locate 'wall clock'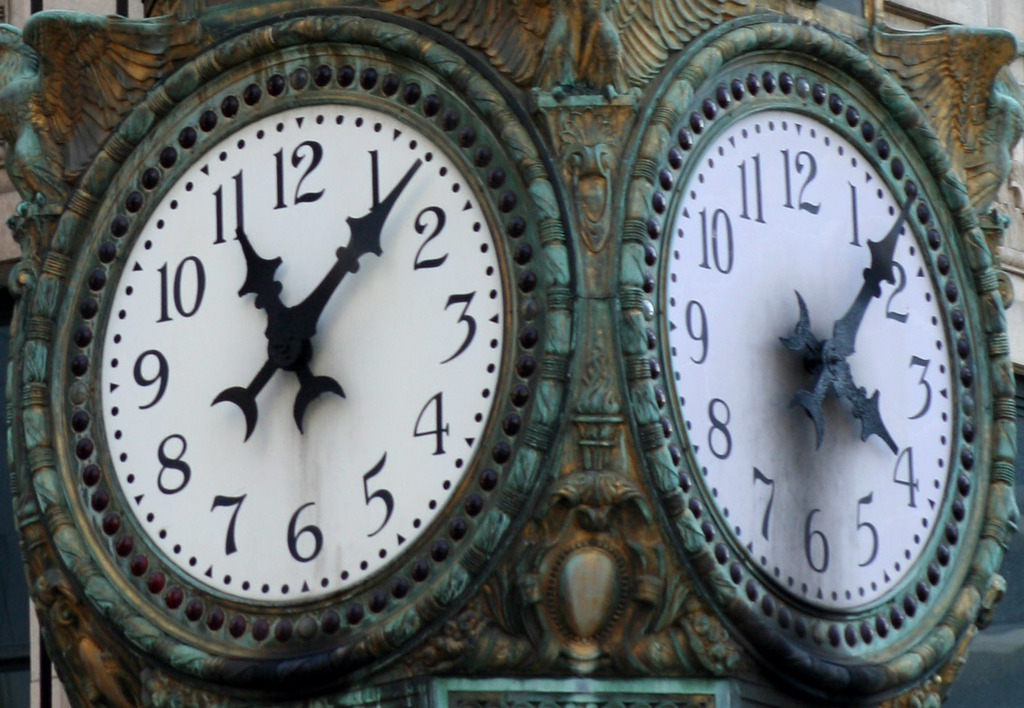
BBox(639, 56, 984, 659)
